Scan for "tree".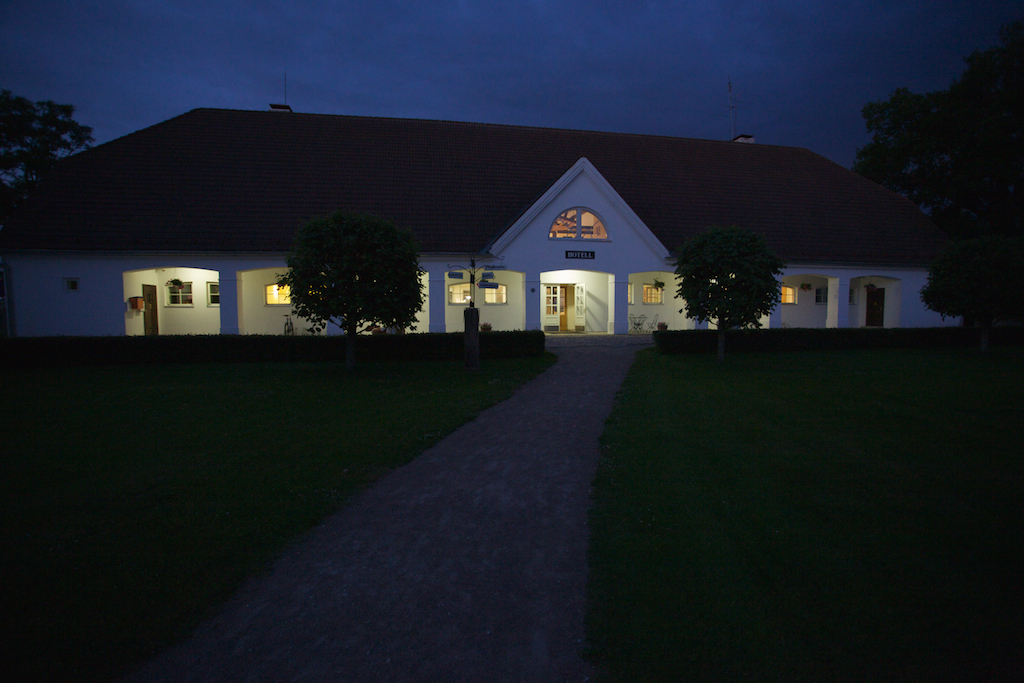
Scan result: 266,201,425,342.
